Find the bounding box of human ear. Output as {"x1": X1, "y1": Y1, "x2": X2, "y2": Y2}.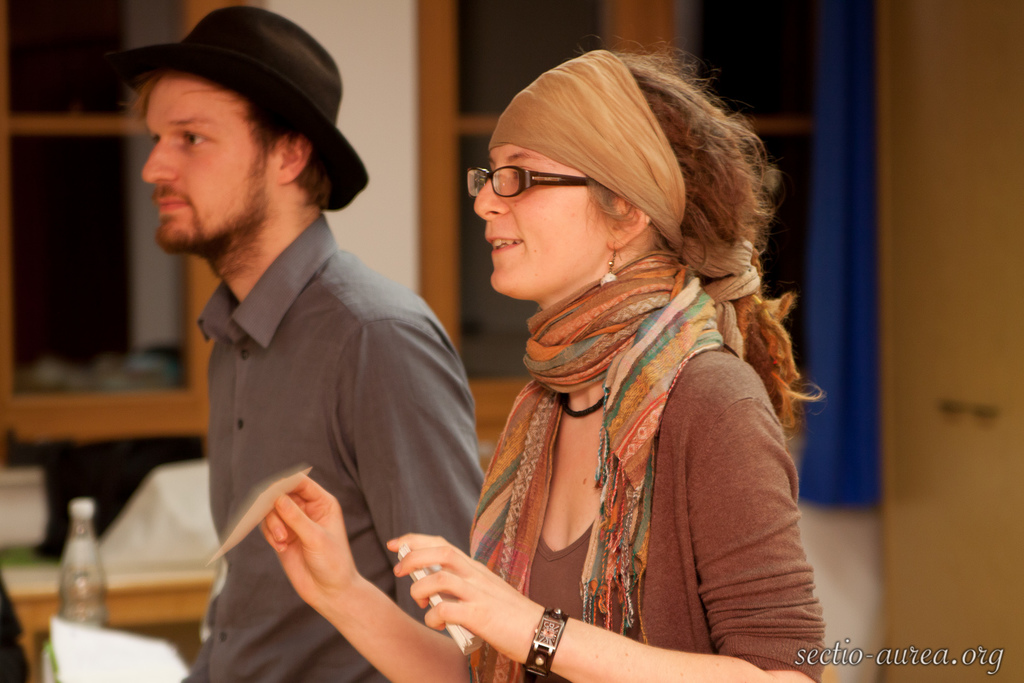
{"x1": 275, "y1": 136, "x2": 311, "y2": 184}.
